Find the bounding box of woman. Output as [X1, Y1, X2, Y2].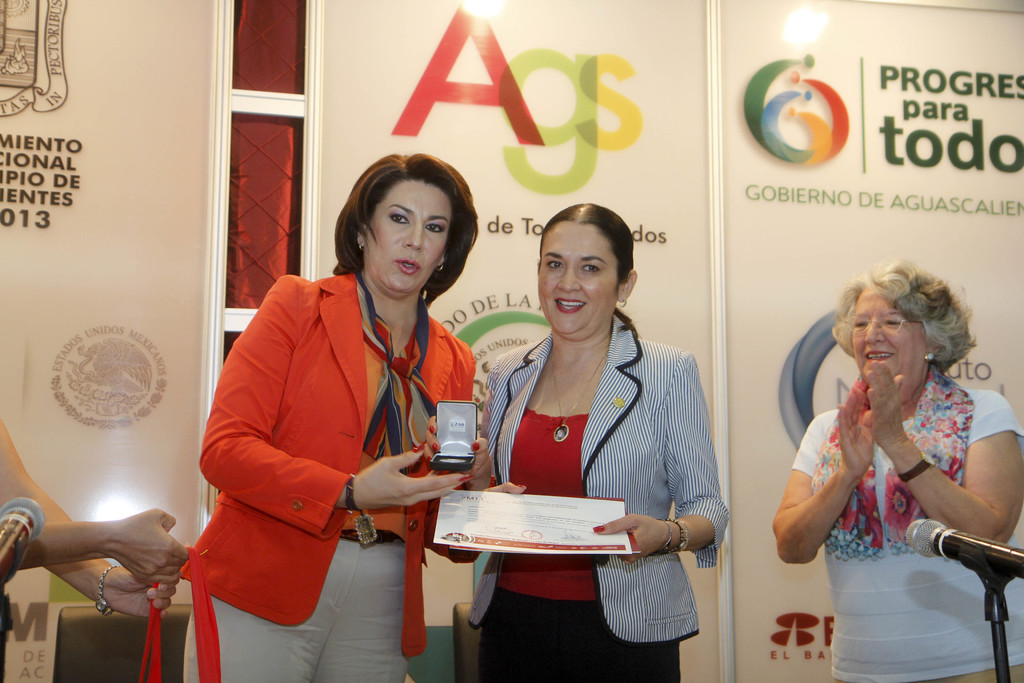
[462, 195, 731, 682].
